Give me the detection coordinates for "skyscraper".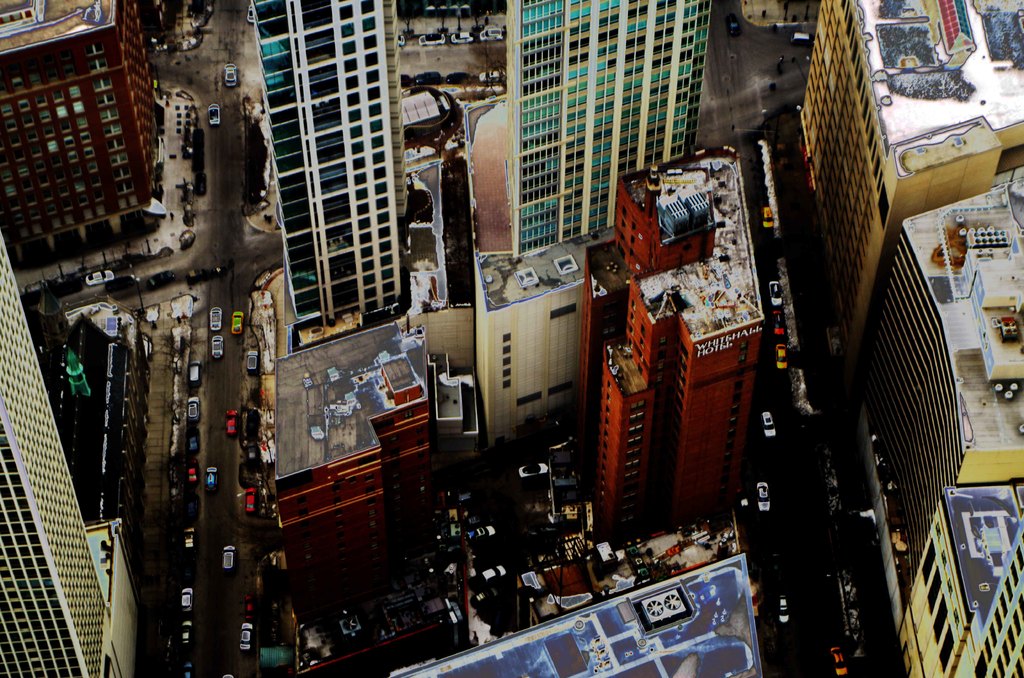
{"x1": 0, "y1": 226, "x2": 141, "y2": 677}.
